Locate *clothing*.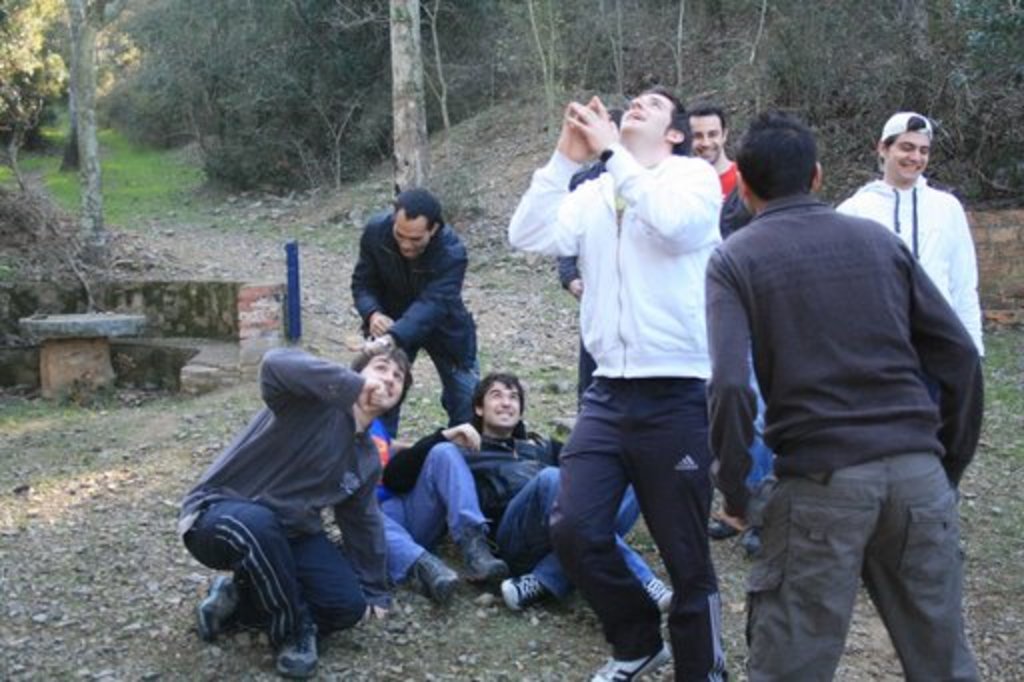
Bounding box: select_region(708, 152, 776, 502).
